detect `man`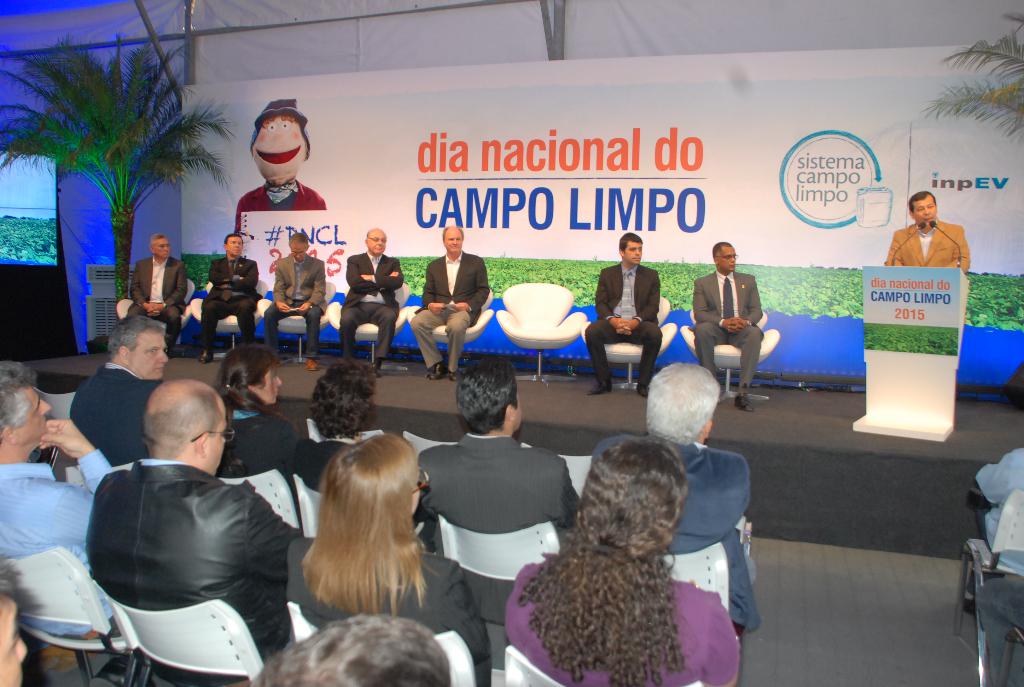
bbox=[969, 443, 1023, 594]
